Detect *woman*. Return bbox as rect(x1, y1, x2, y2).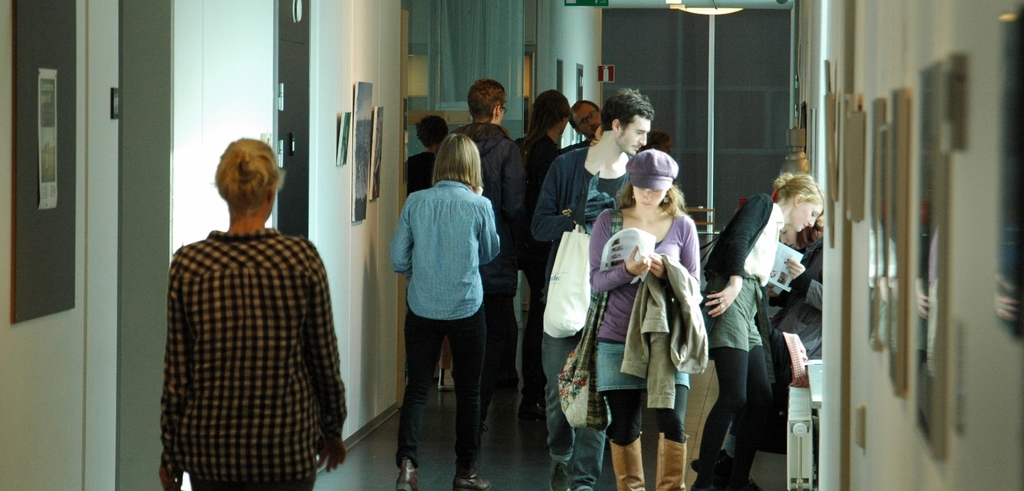
rect(385, 126, 509, 482).
